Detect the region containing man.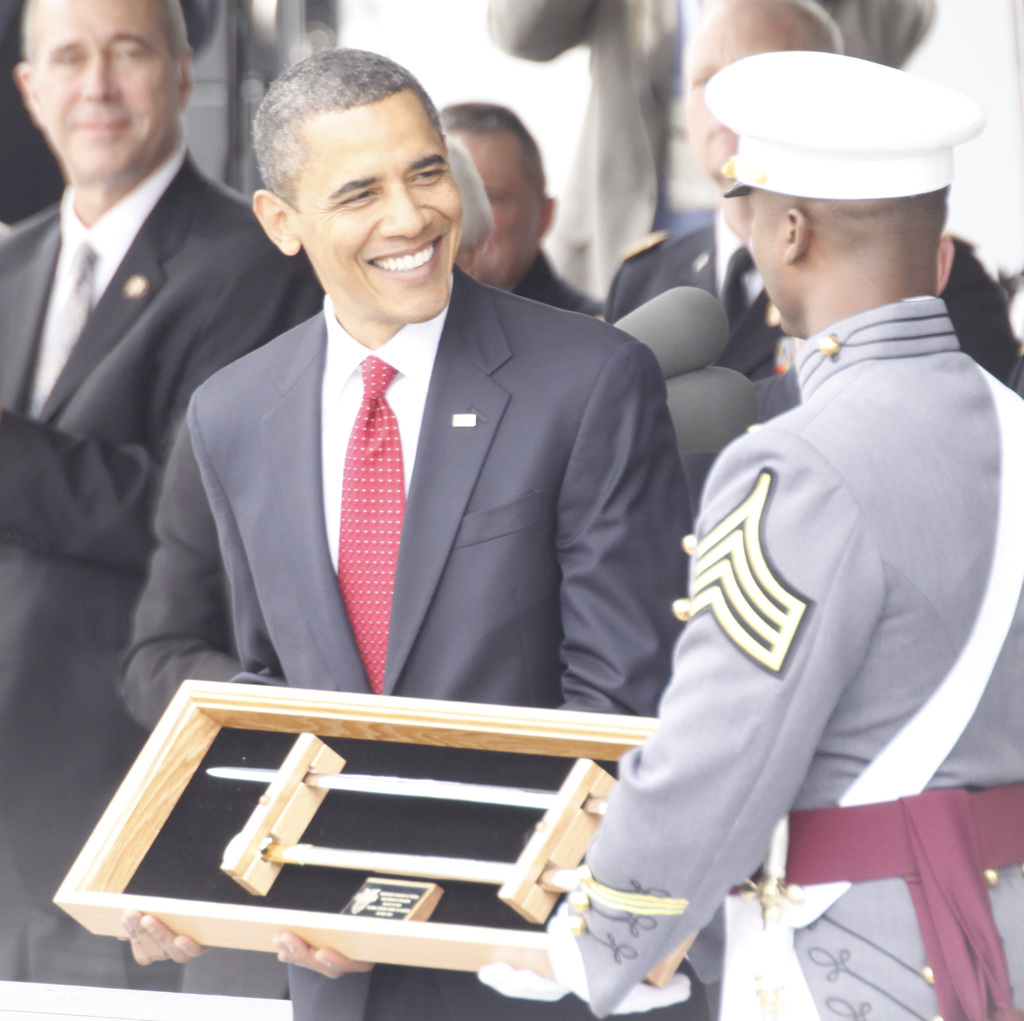
box(115, 46, 689, 1020).
